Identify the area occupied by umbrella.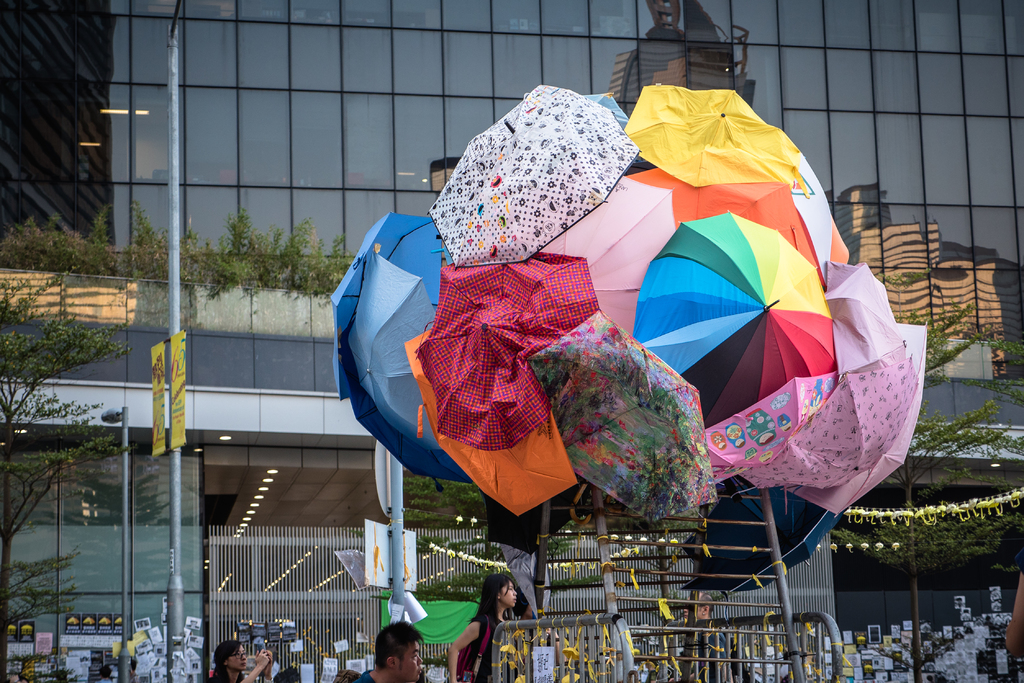
Area: 636, 211, 840, 424.
